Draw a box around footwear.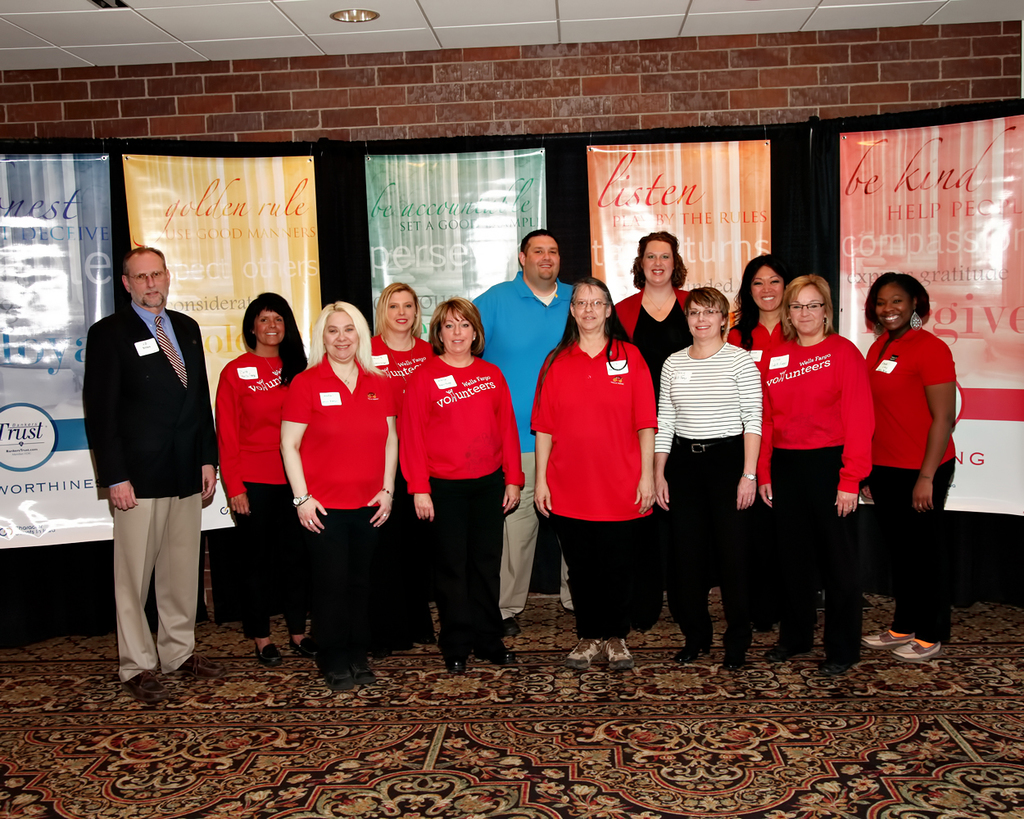
(603,633,636,668).
